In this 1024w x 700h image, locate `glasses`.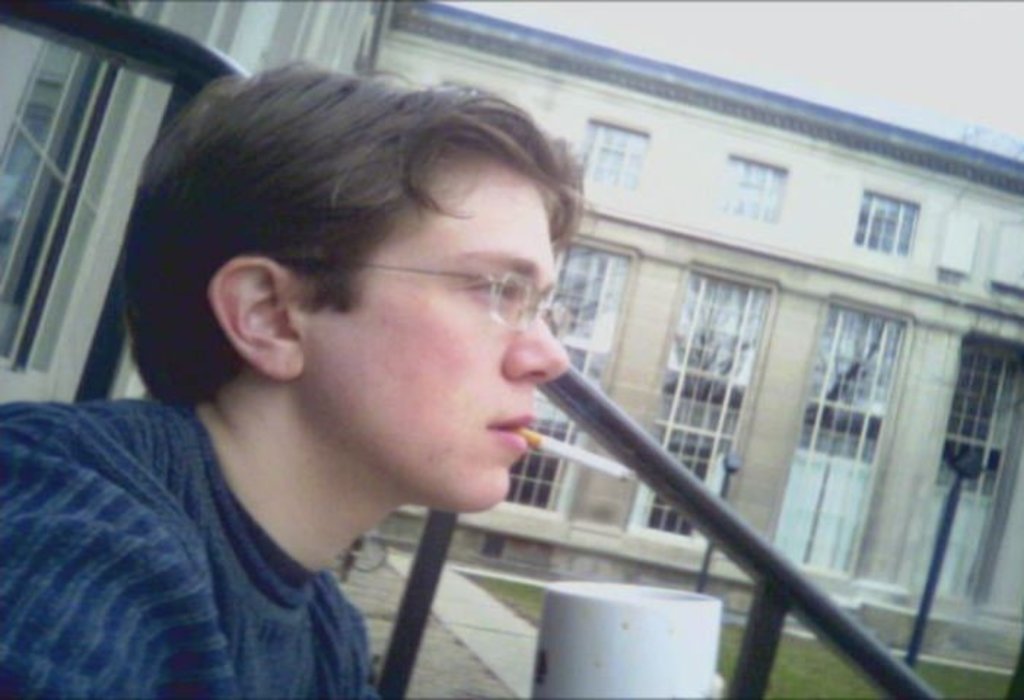
Bounding box: rect(270, 239, 573, 330).
